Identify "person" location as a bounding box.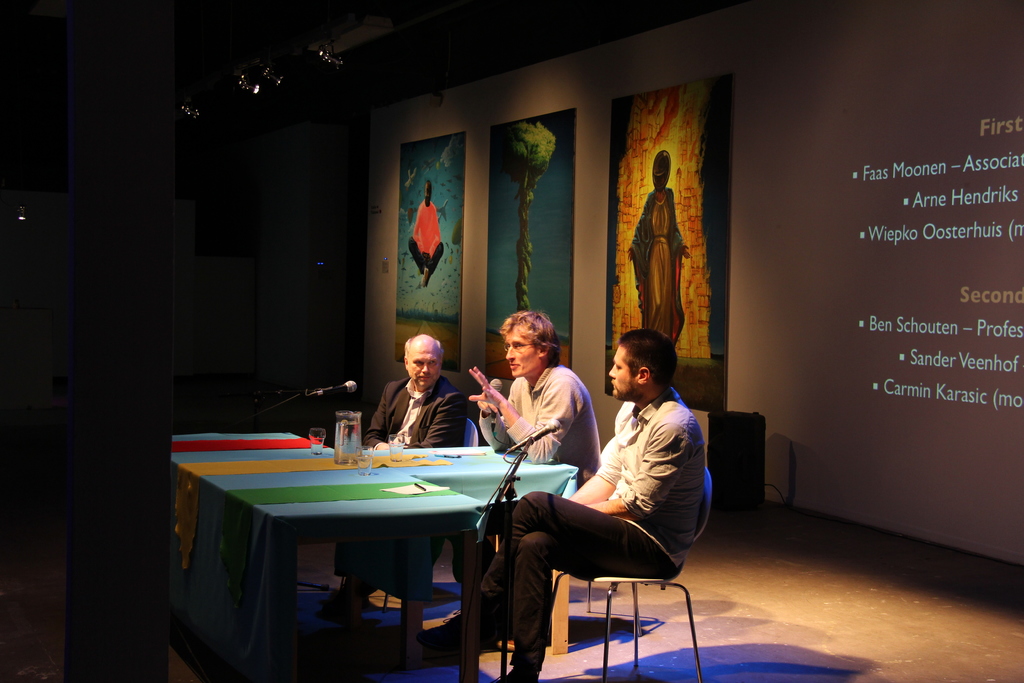
region(419, 329, 709, 682).
